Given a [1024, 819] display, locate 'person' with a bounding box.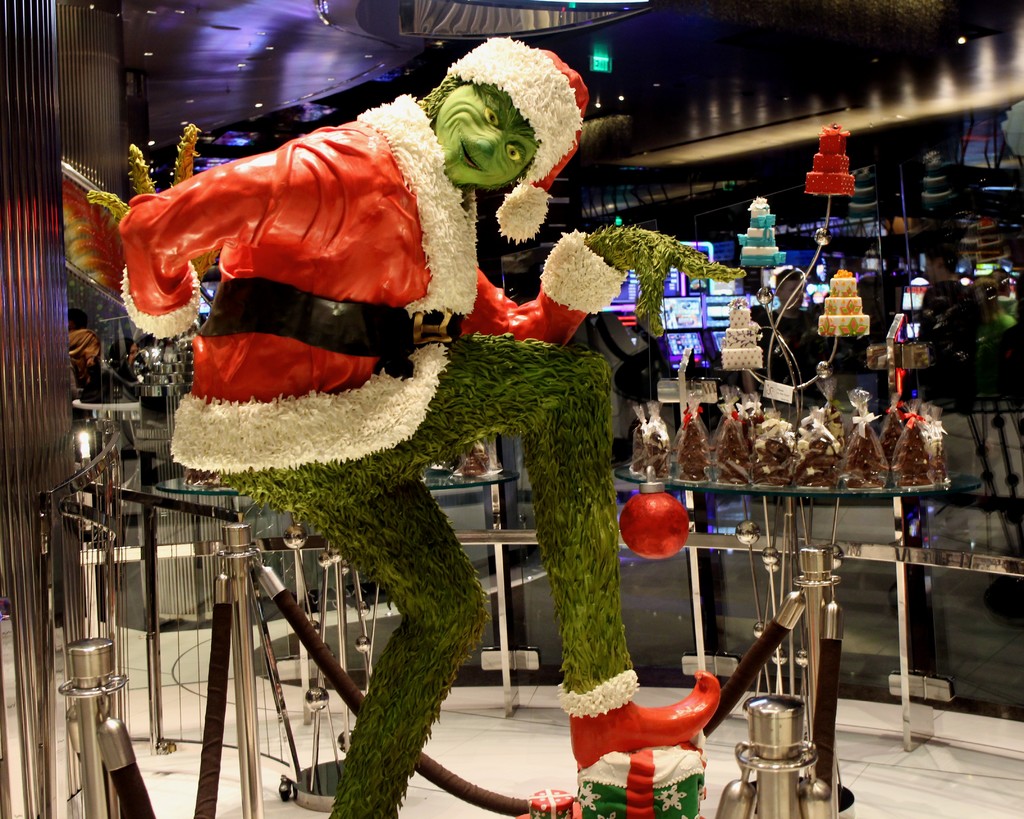
Located: (x1=112, y1=342, x2=140, y2=376).
